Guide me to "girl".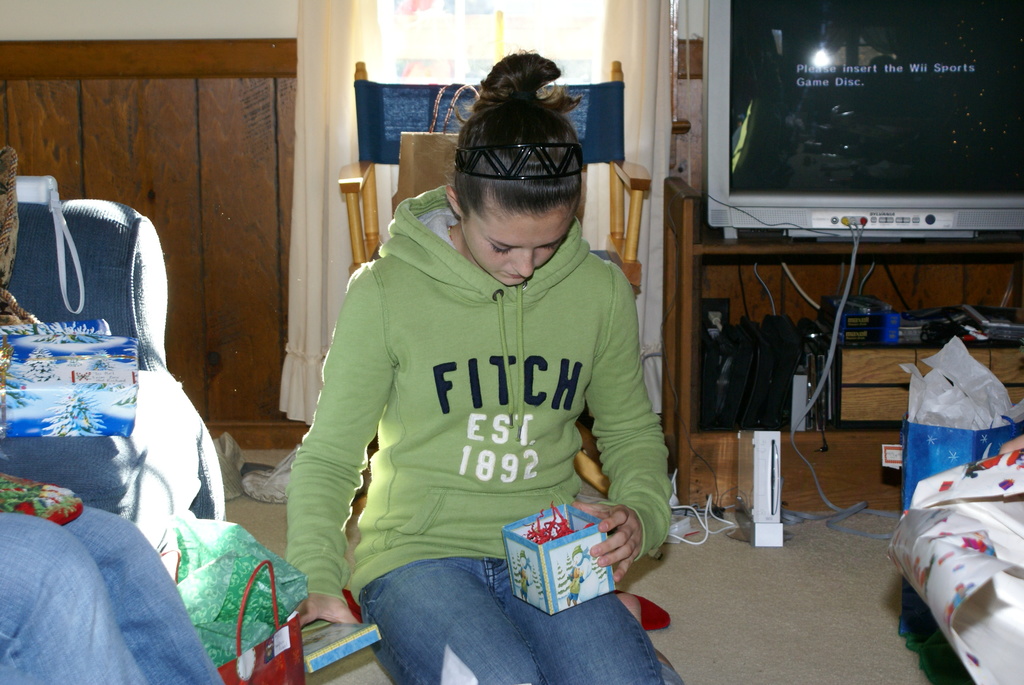
Guidance: (280,44,679,684).
